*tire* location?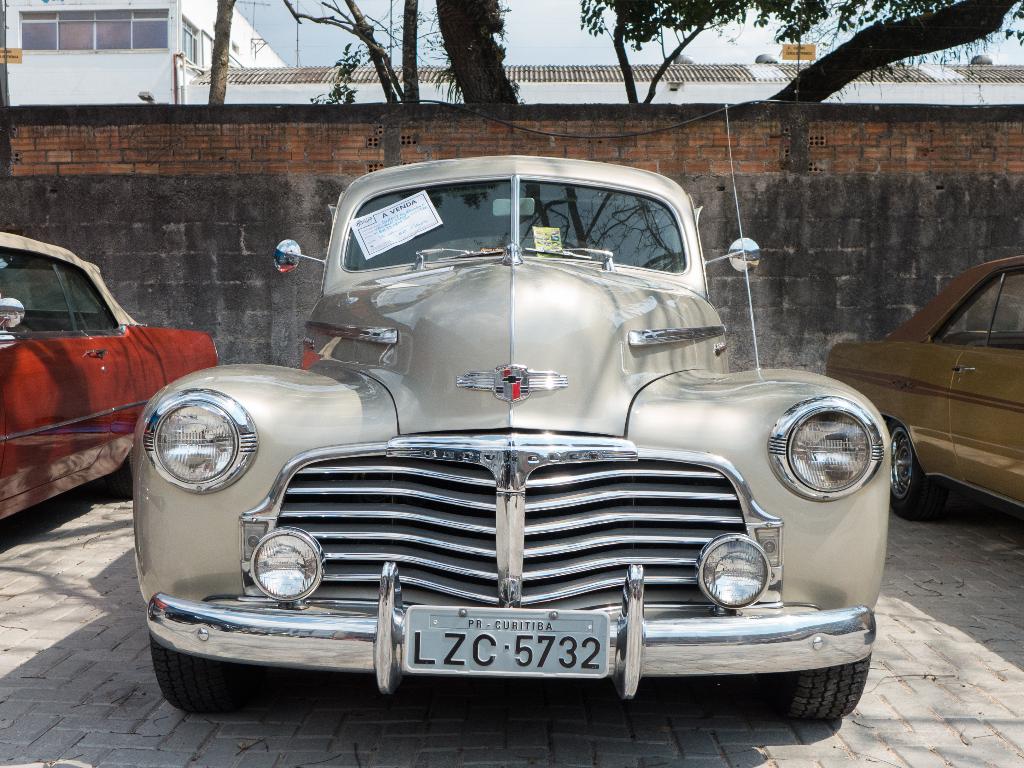
detection(888, 423, 947, 521)
